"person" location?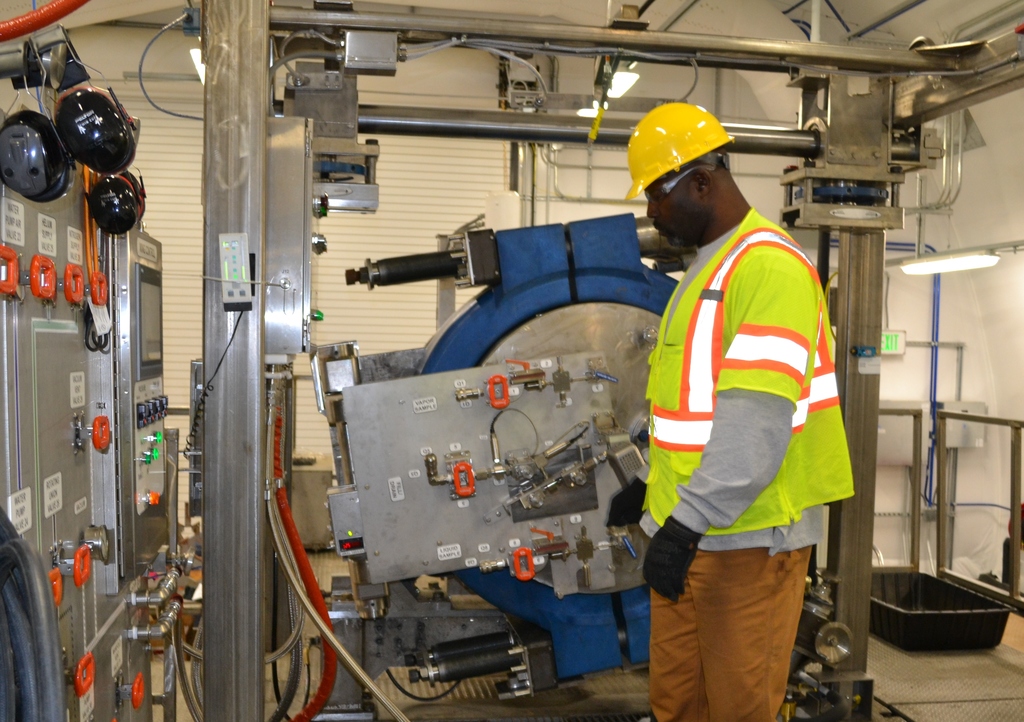
region(604, 100, 862, 721)
